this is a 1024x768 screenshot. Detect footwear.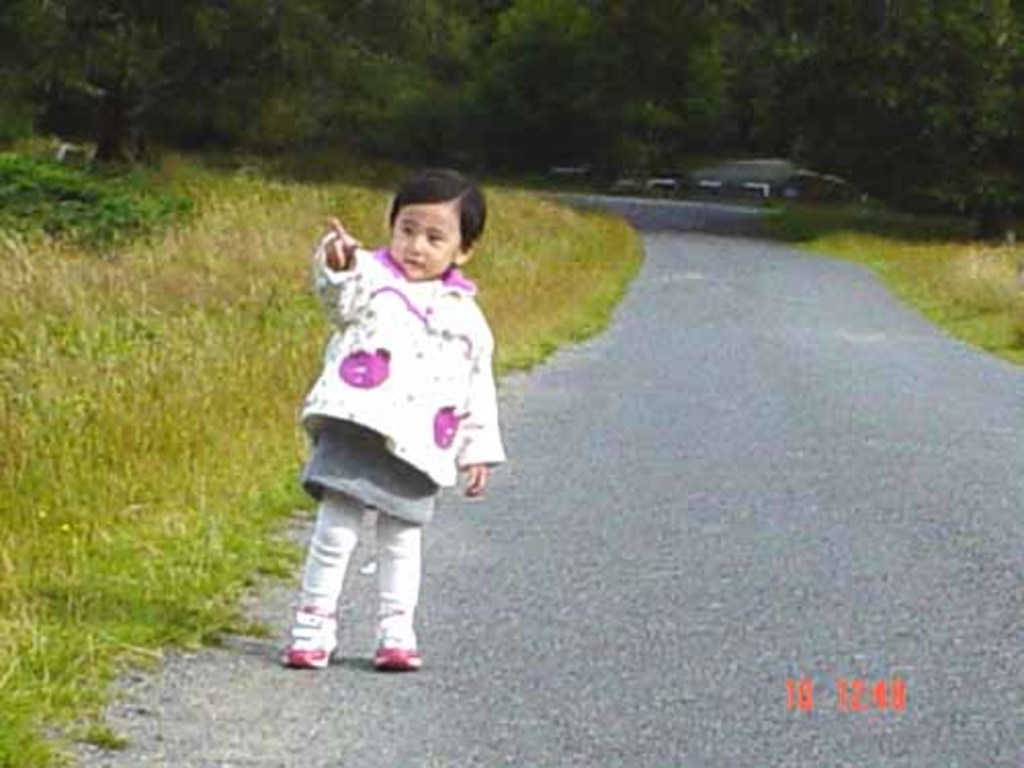
pyautogui.locateOnScreen(276, 588, 340, 674).
